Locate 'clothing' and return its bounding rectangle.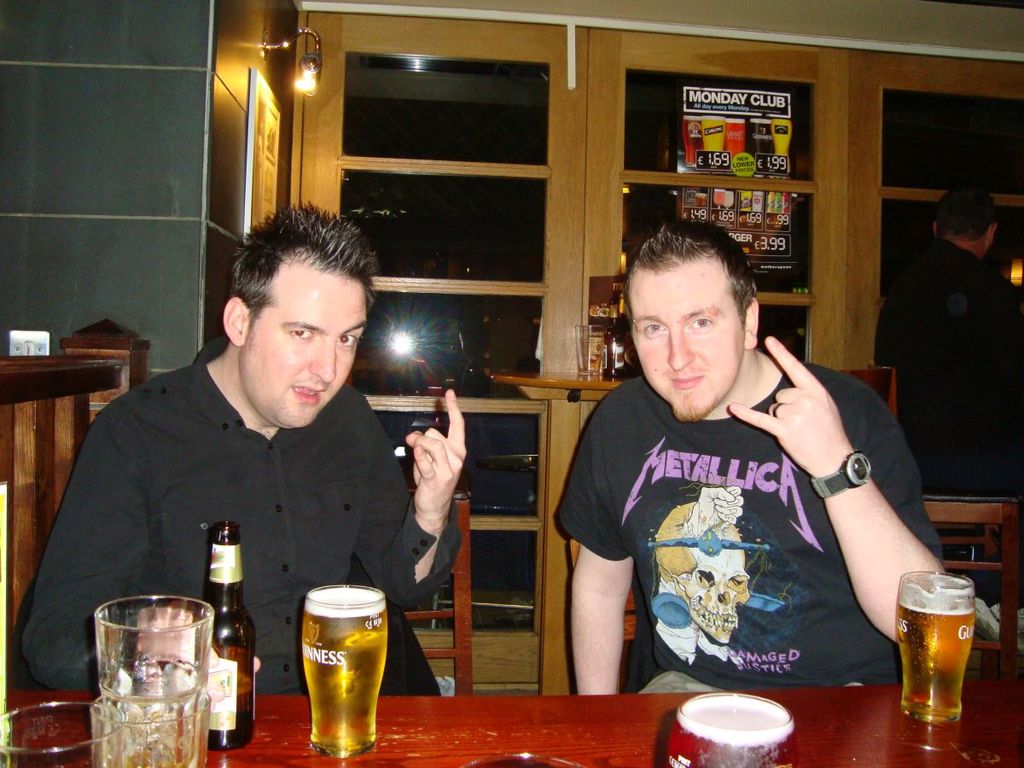
15/330/468/695.
